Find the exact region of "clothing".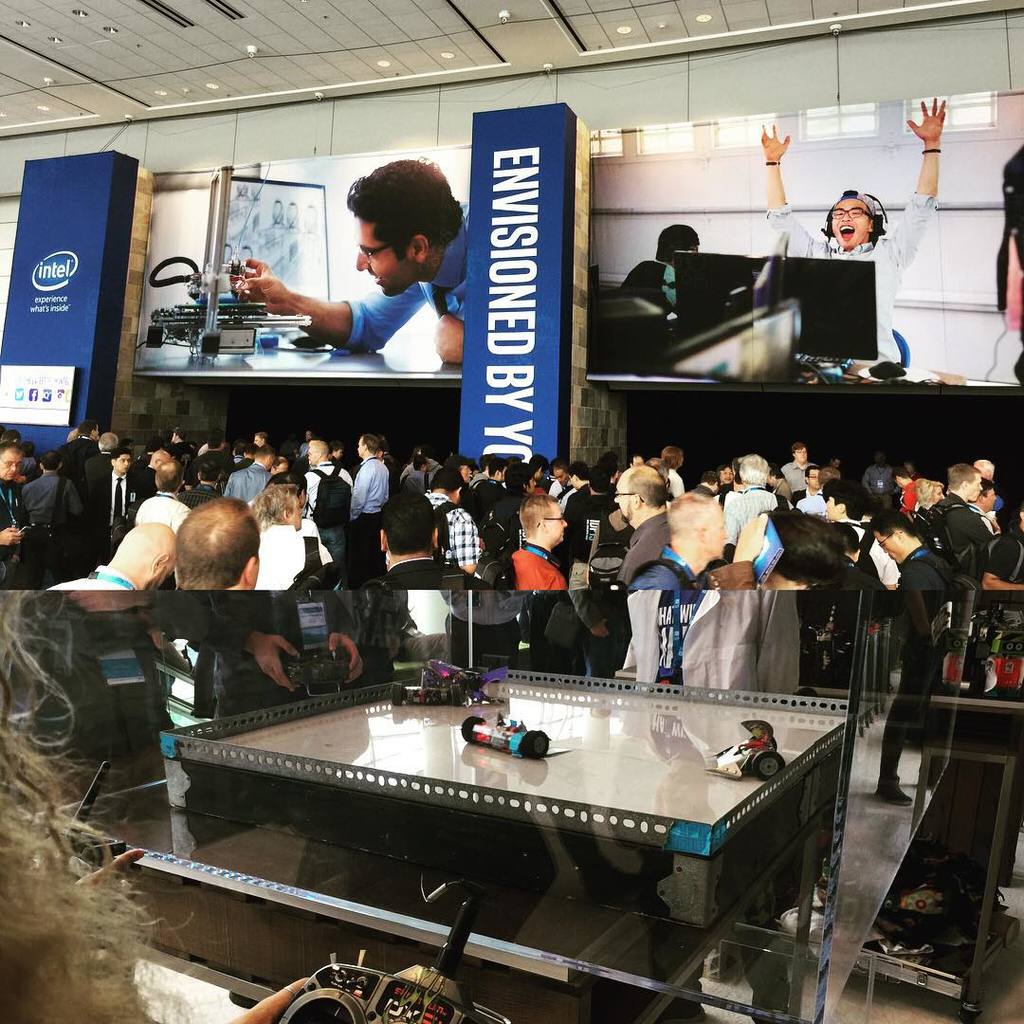
Exact region: [left=563, top=592, right=621, bottom=680].
